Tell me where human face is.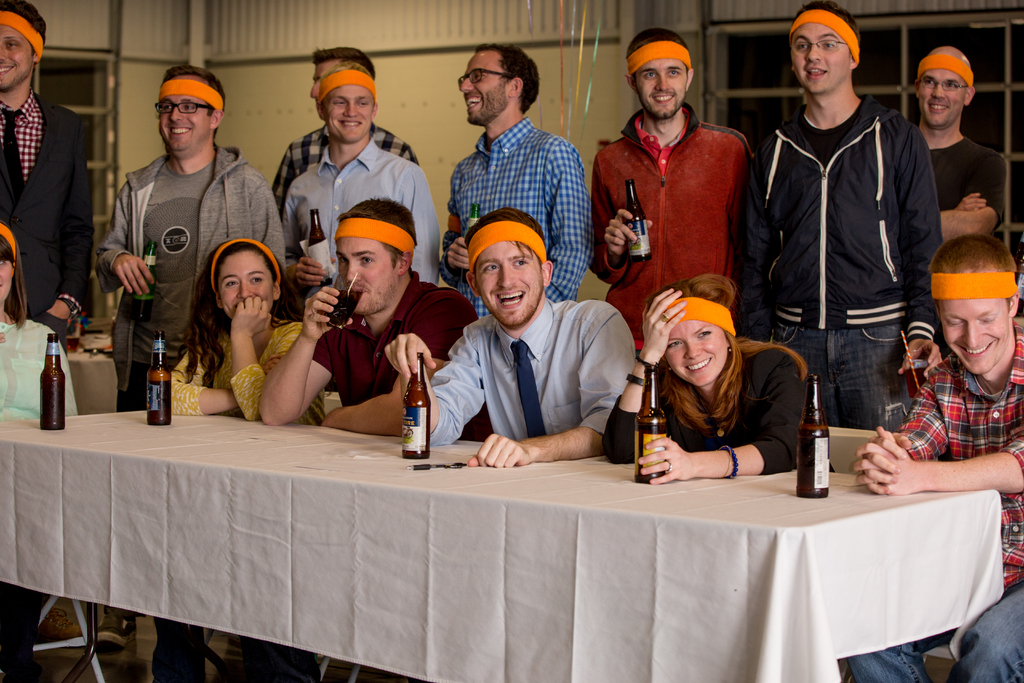
human face is at box(0, 20, 36, 92).
